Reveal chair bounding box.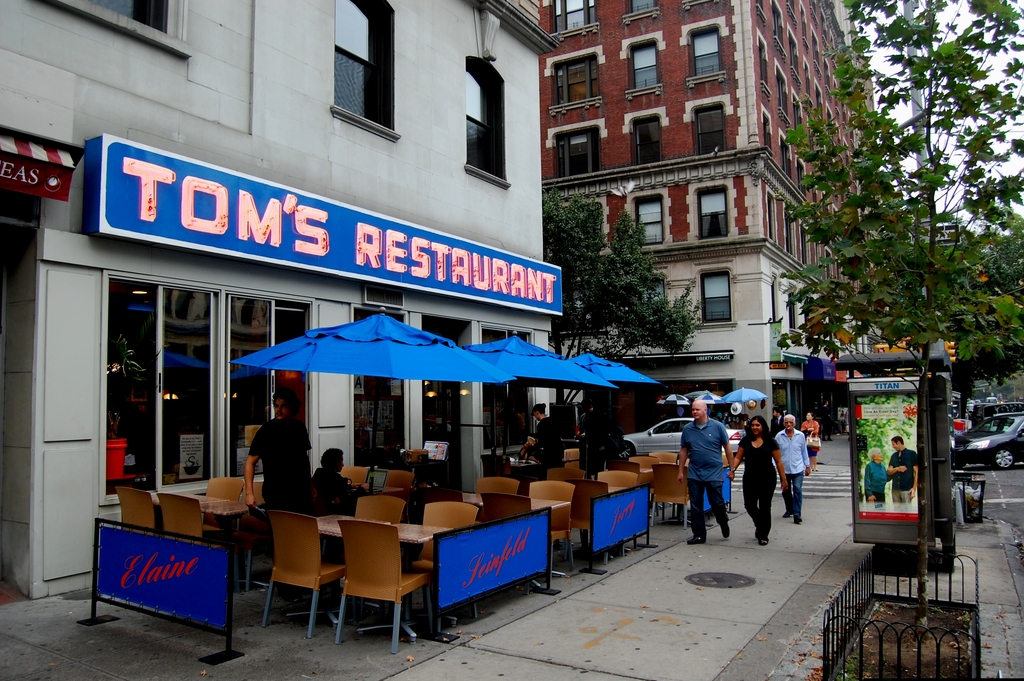
Revealed: left=624, top=455, right=655, bottom=464.
